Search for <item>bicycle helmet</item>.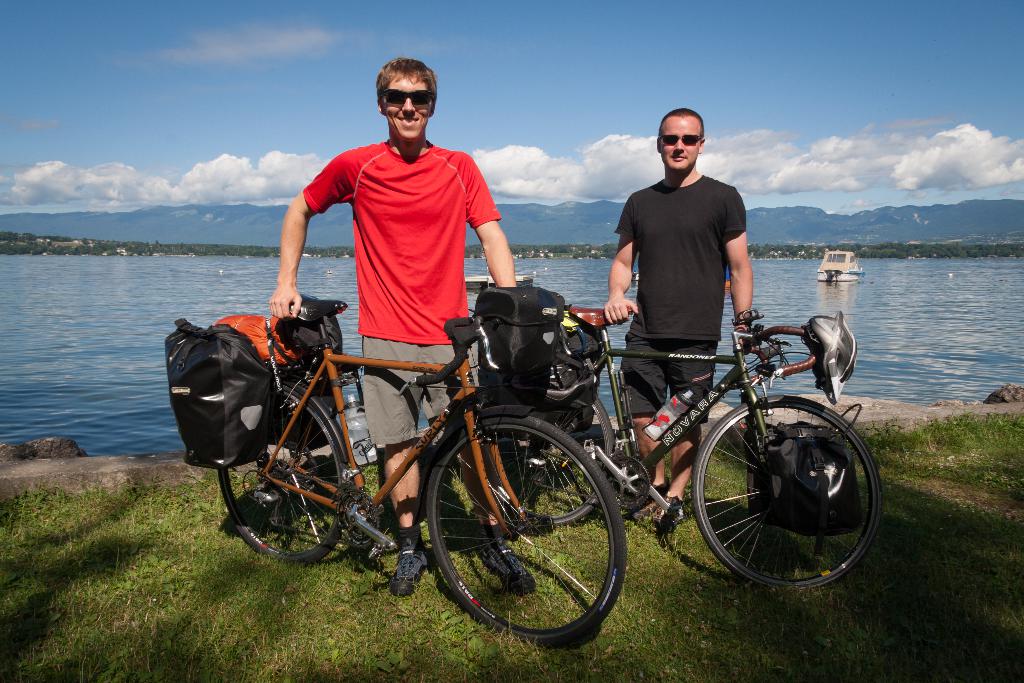
Found at <bbox>801, 311, 859, 406</bbox>.
